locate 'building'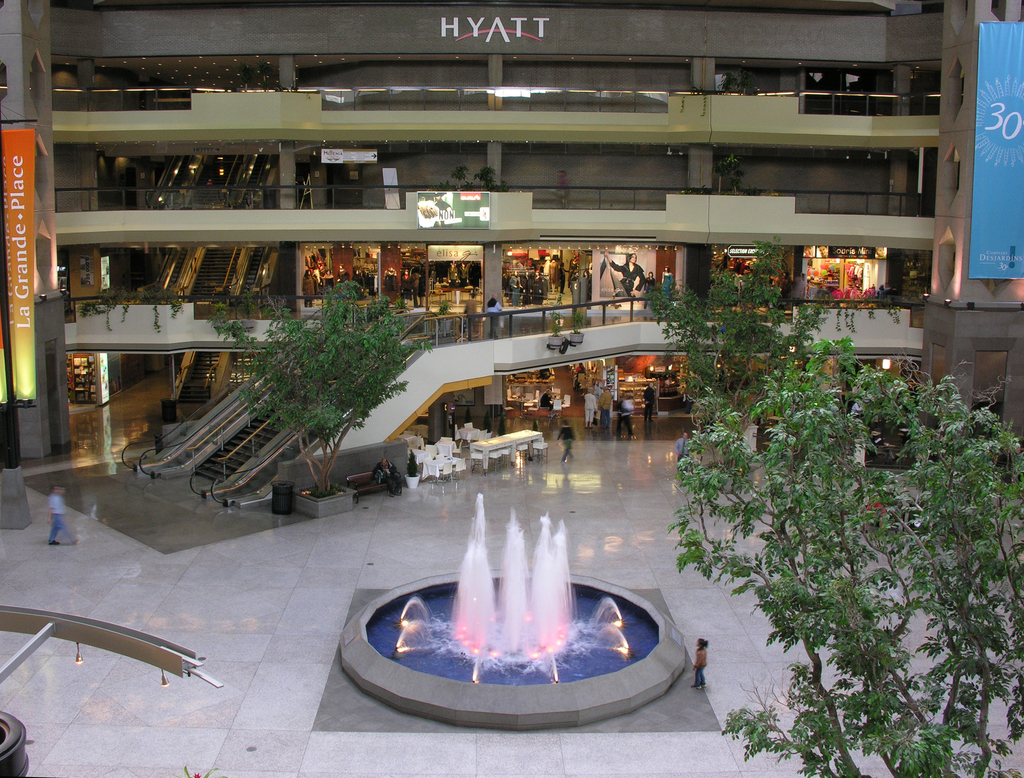
x1=0 y1=0 x2=1023 y2=777
